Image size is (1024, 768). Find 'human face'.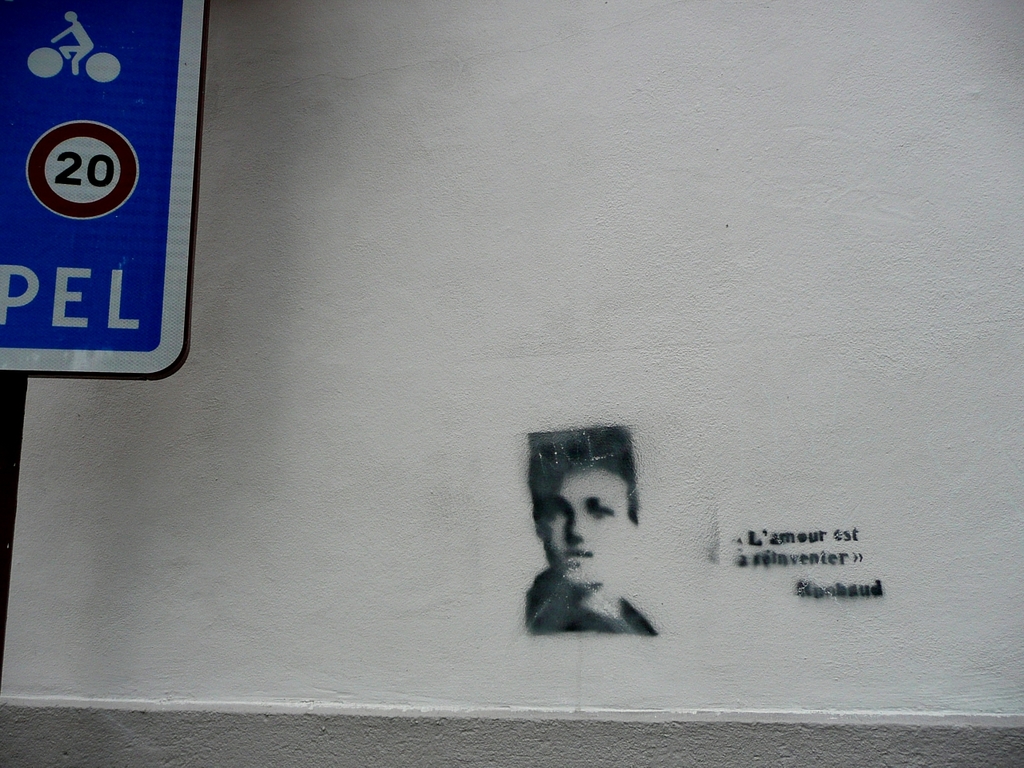
<region>538, 465, 630, 586</region>.
